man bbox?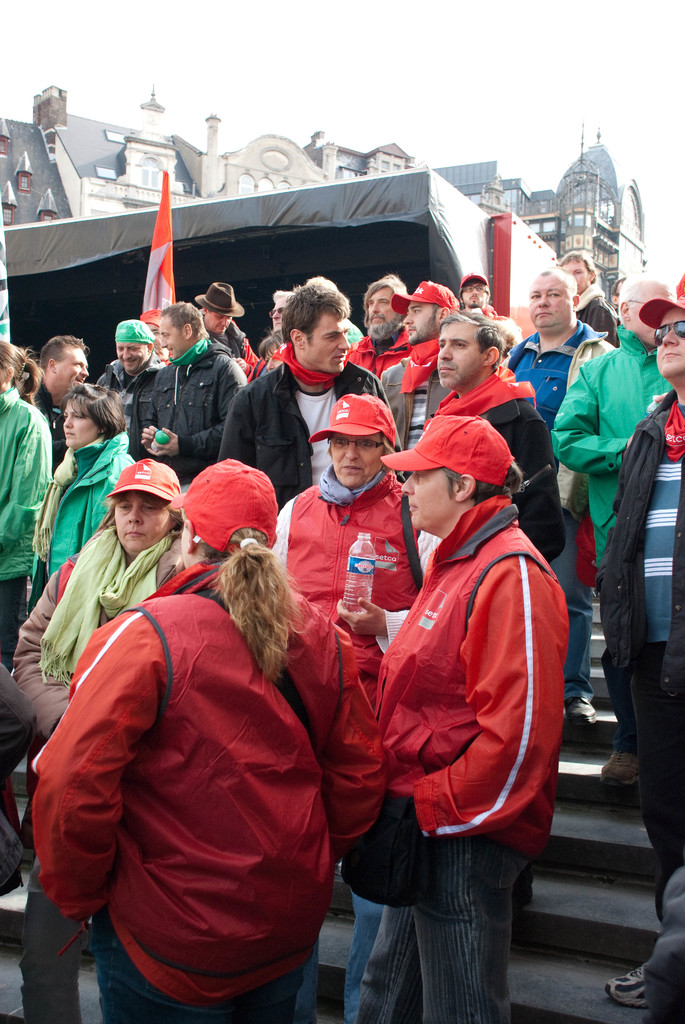
bbox=[131, 302, 248, 483]
